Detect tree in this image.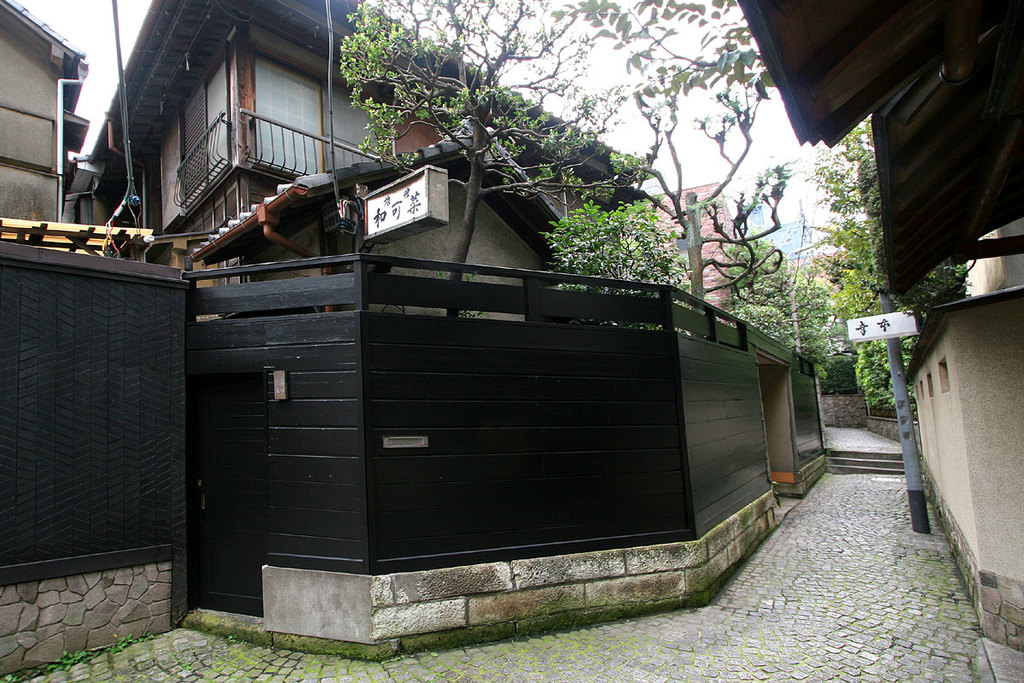
Detection: {"x1": 291, "y1": 36, "x2": 851, "y2": 294}.
